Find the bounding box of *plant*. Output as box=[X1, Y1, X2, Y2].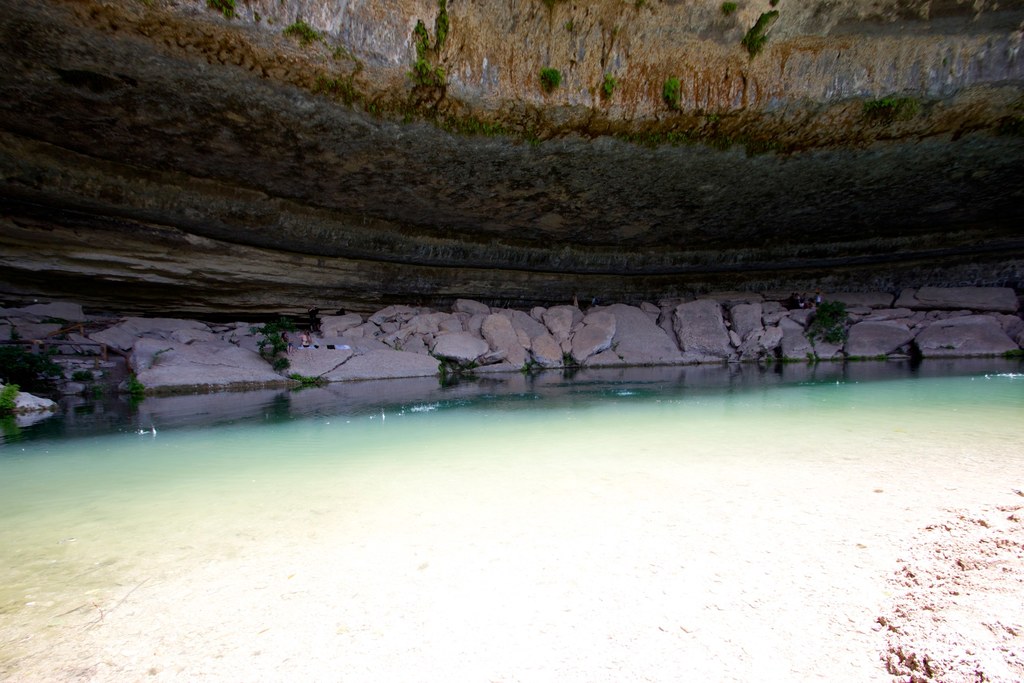
box=[806, 349, 822, 364].
